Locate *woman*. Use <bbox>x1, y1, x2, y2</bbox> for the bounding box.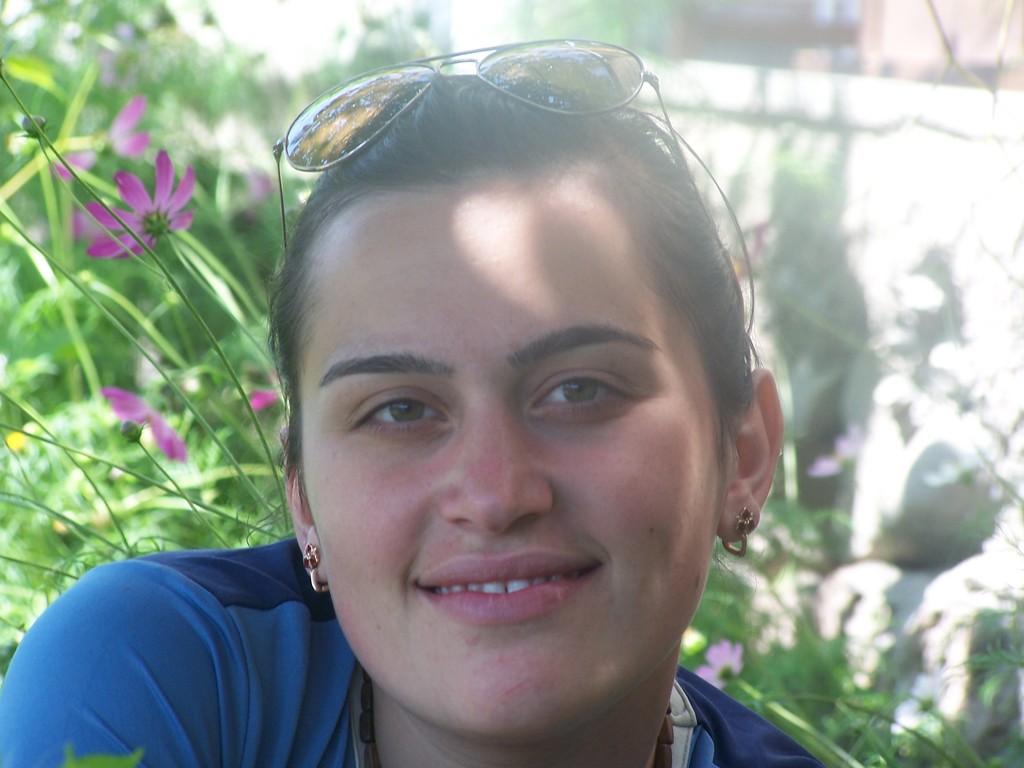
<bbox>87, 53, 837, 760</bbox>.
